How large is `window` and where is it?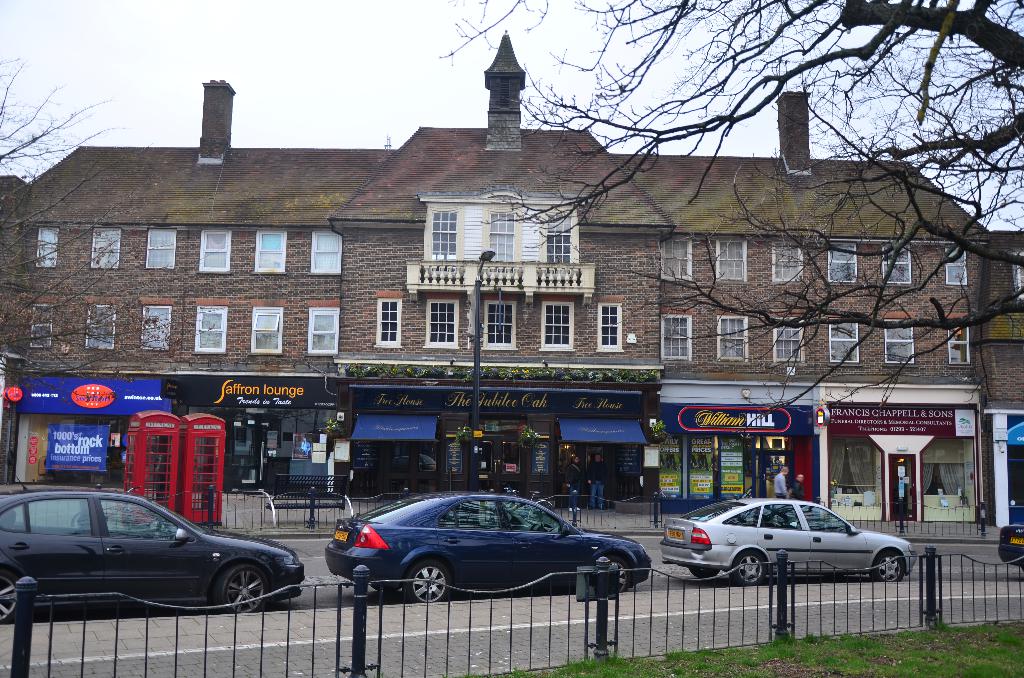
Bounding box: (878, 313, 923, 372).
